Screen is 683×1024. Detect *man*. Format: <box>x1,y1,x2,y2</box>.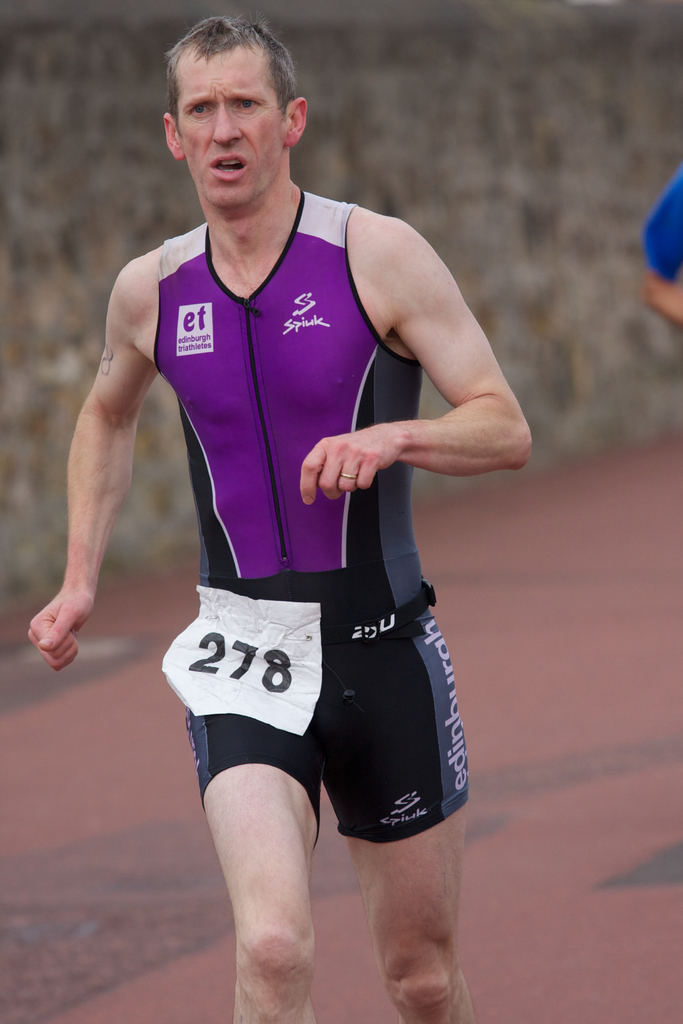
<box>110,34,522,1014</box>.
